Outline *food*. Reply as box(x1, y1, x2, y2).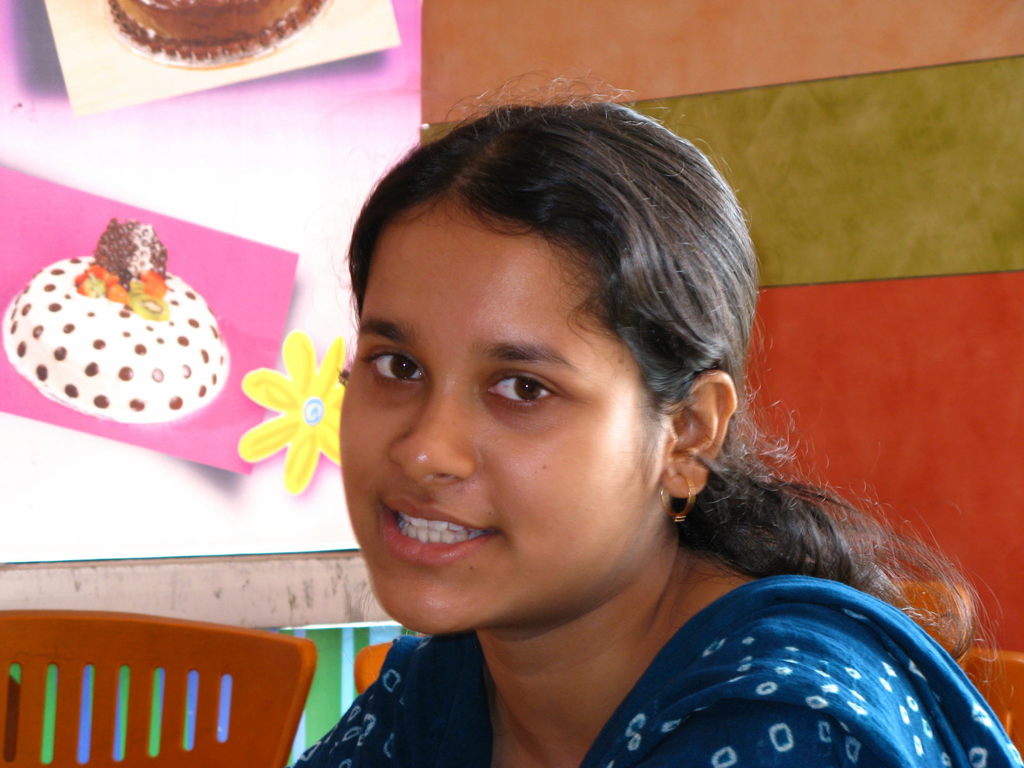
box(1, 211, 245, 420).
